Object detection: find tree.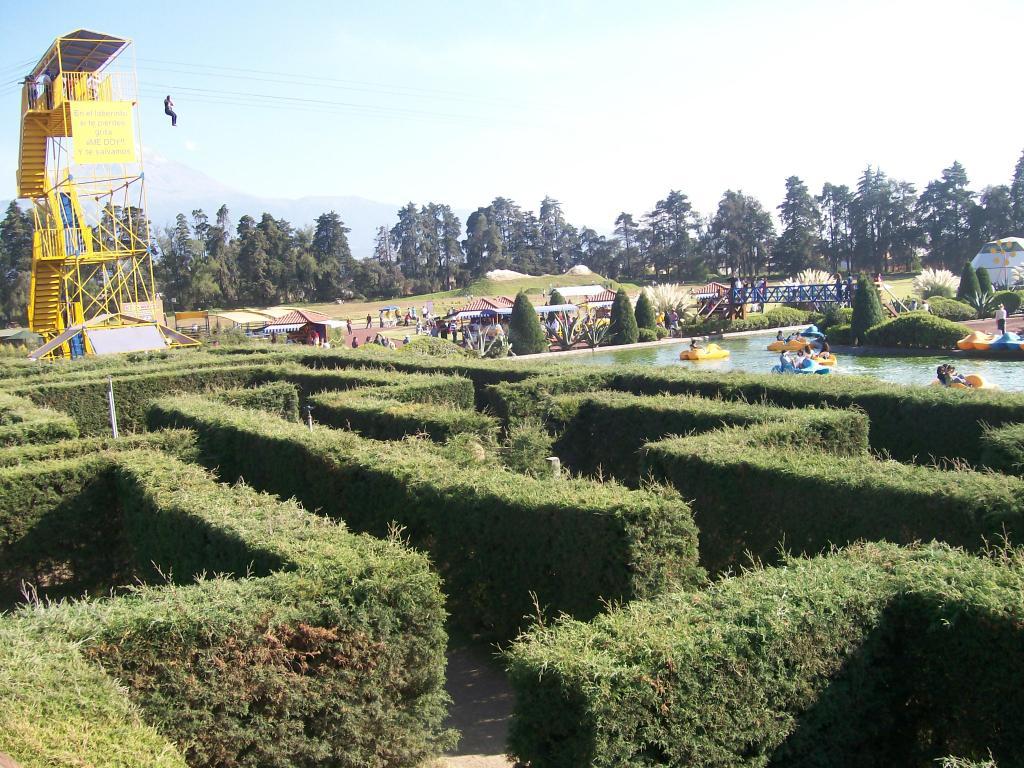
[843,157,925,274].
